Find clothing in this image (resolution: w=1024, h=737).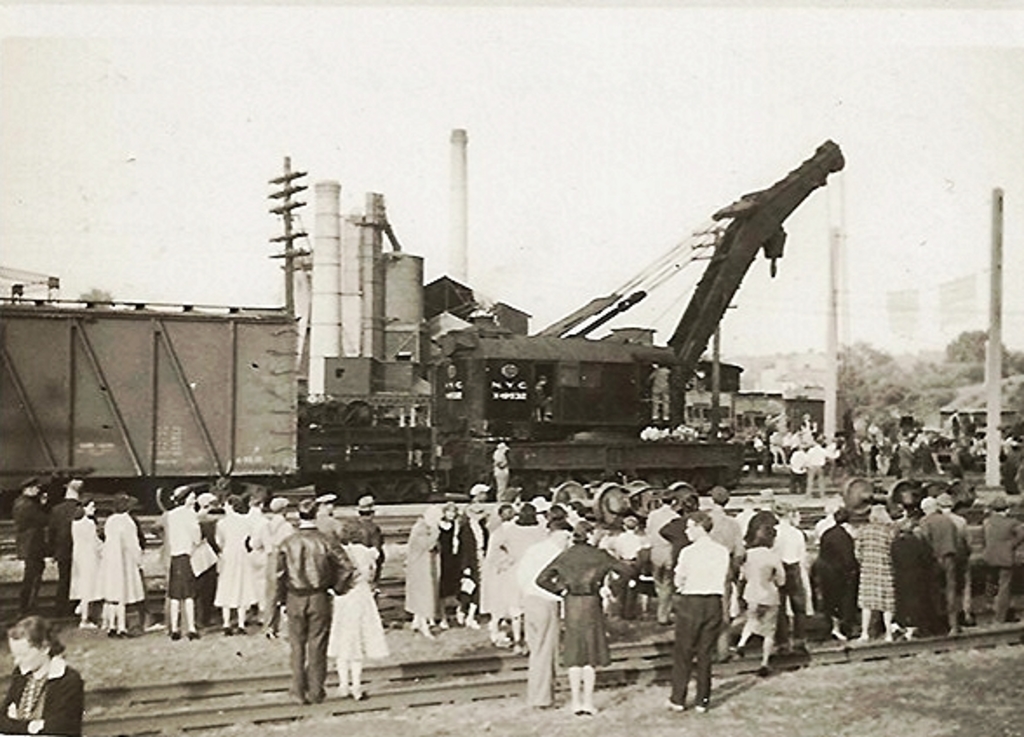
detection(456, 516, 484, 608).
